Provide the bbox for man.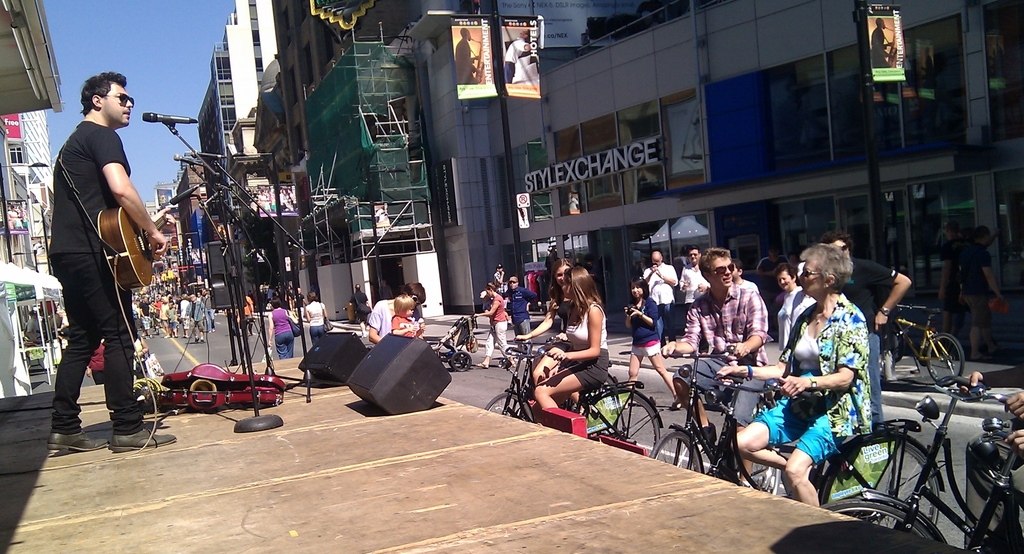
(left=195, top=297, right=207, bottom=339).
